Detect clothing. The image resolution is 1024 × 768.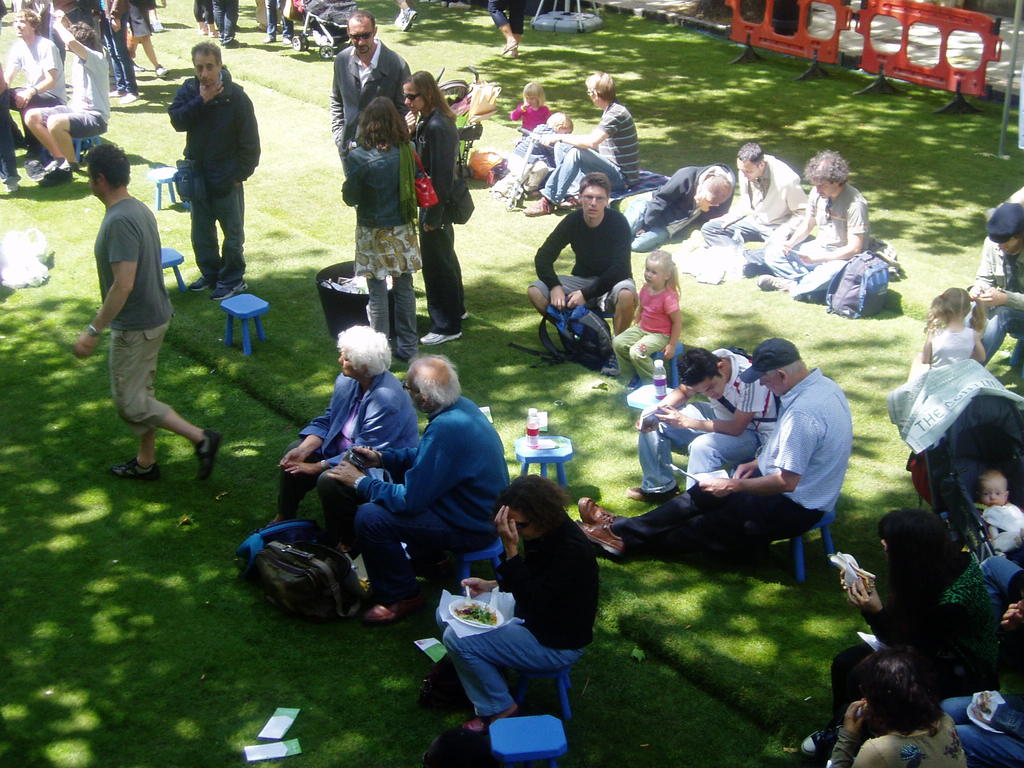
93, 192, 170, 426.
